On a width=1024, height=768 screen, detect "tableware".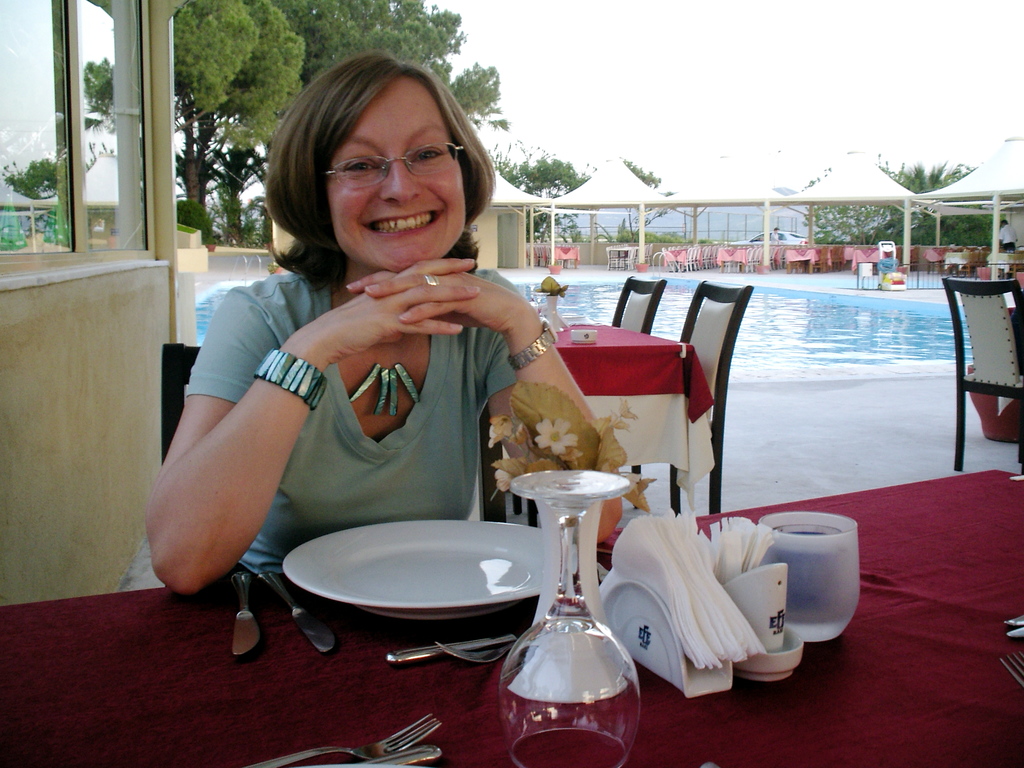
(x1=490, y1=464, x2=644, y2=767).
